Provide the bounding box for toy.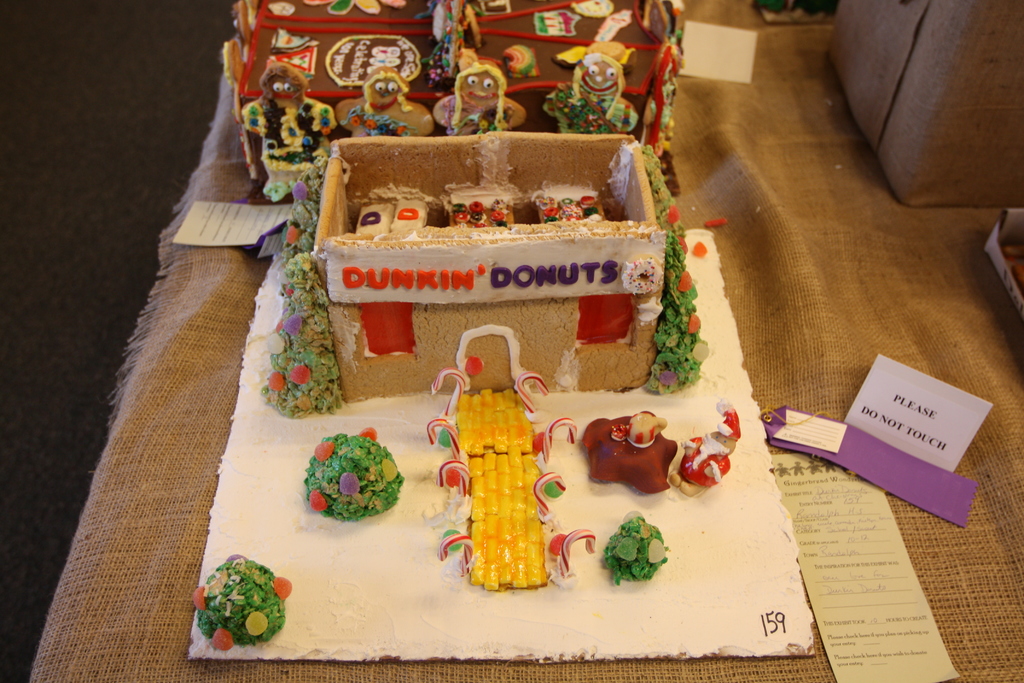
535,186,607,220.
